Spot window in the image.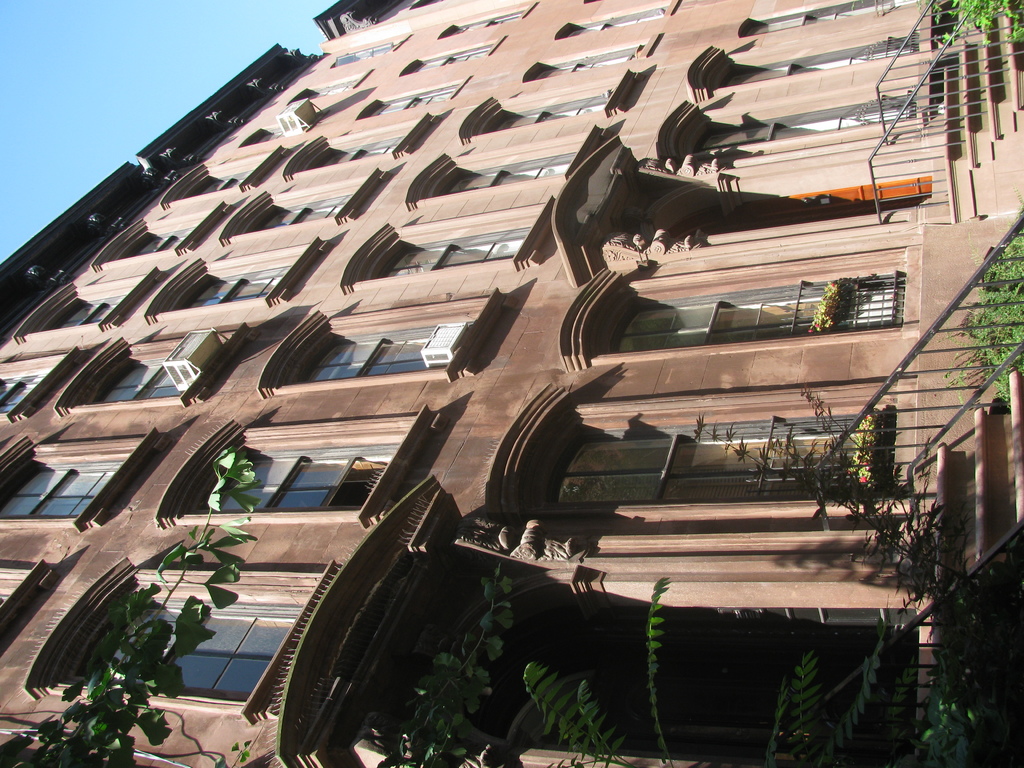
window found at Rect(623, 271, 900, 348).
